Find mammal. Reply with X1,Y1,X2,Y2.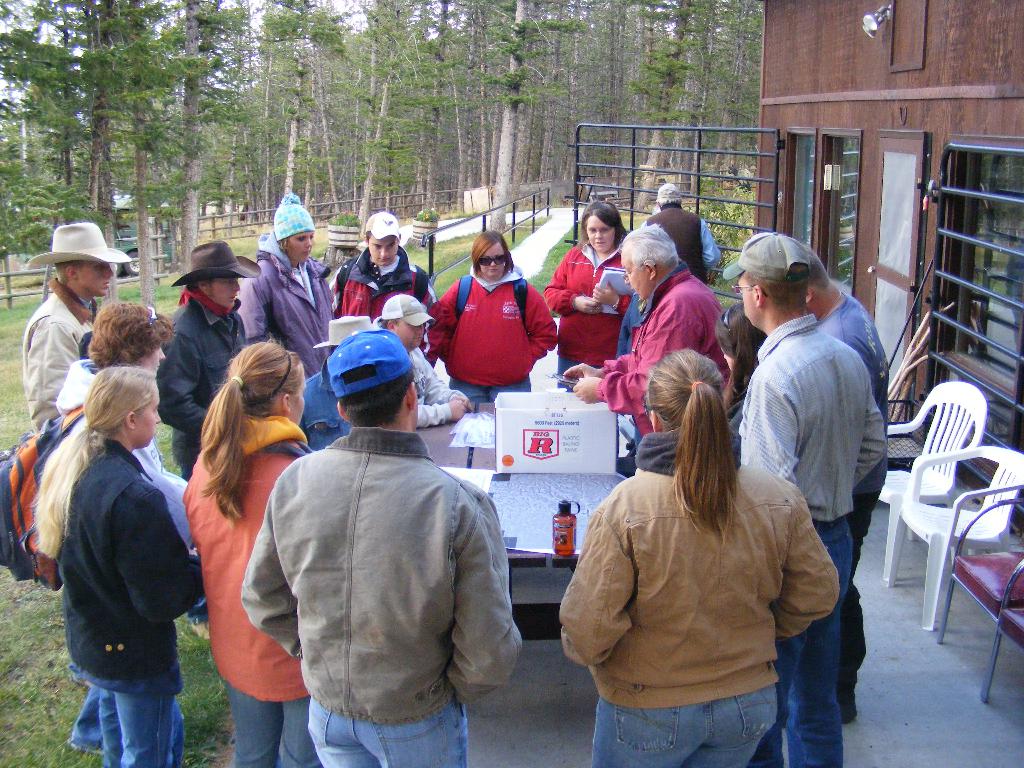
717,220,888,767.
